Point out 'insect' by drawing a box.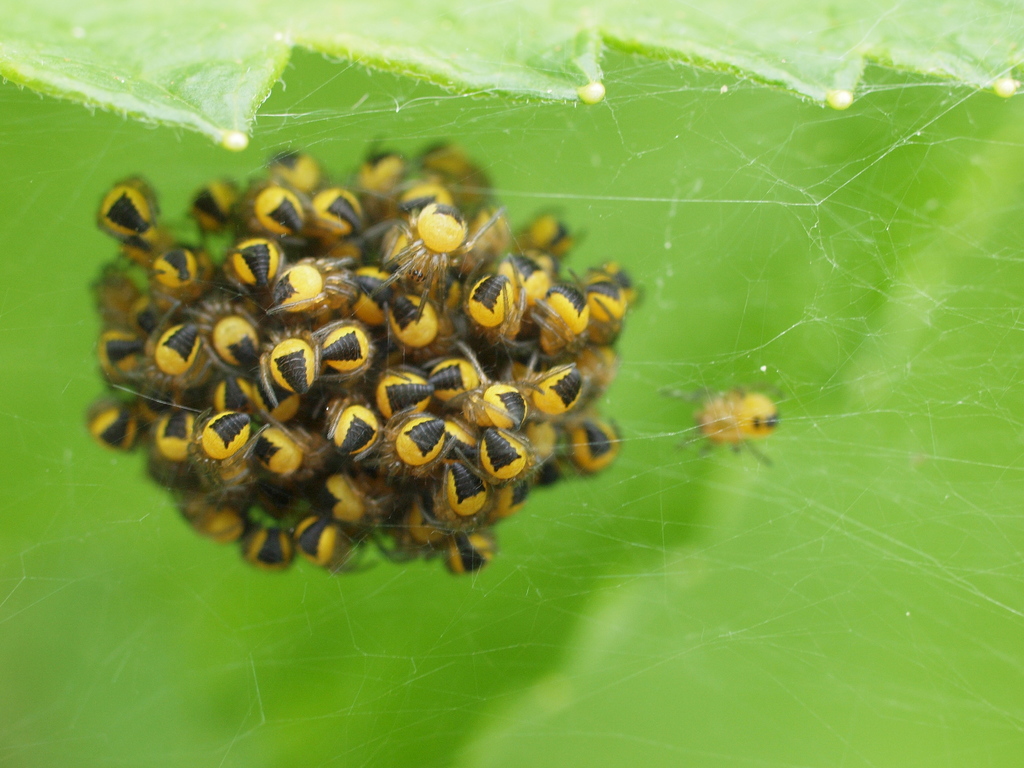
{"left": 305, "top": 188, "right": 358, "bottom": 246}.
